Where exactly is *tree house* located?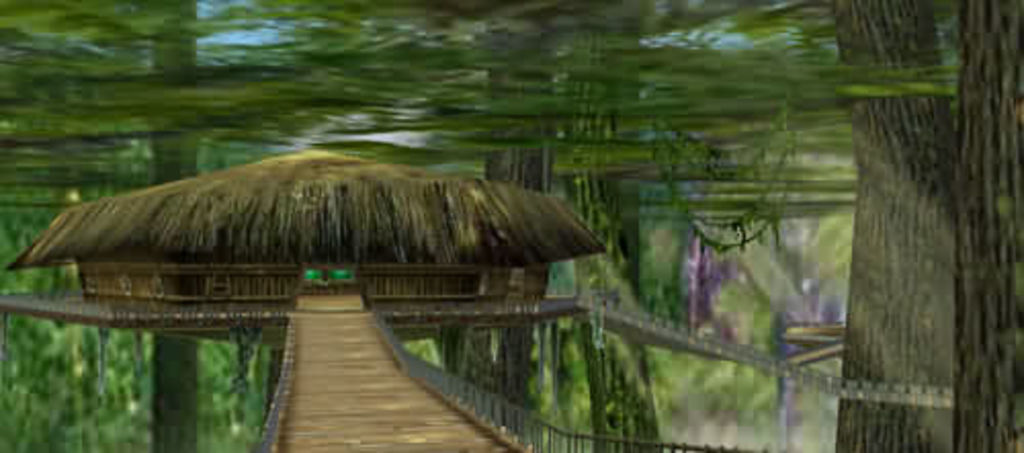
Its bounding box is select_region(6, 146, 956, 451).
